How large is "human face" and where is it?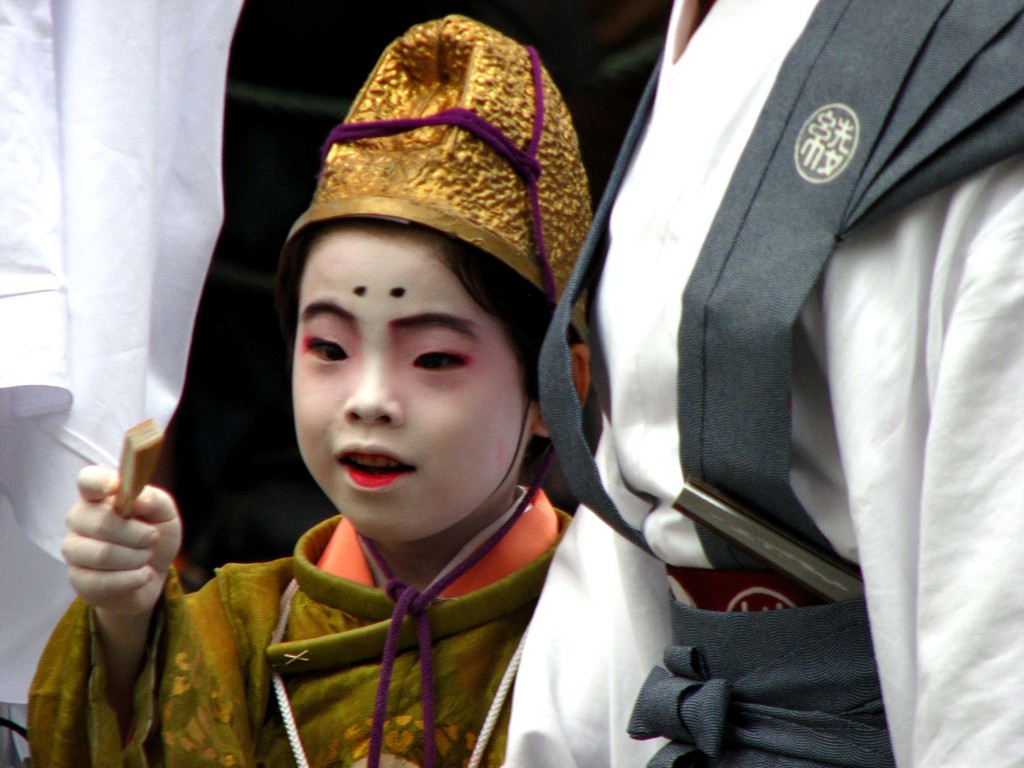
Bounding box: crop(291, 232, 538, 550).
